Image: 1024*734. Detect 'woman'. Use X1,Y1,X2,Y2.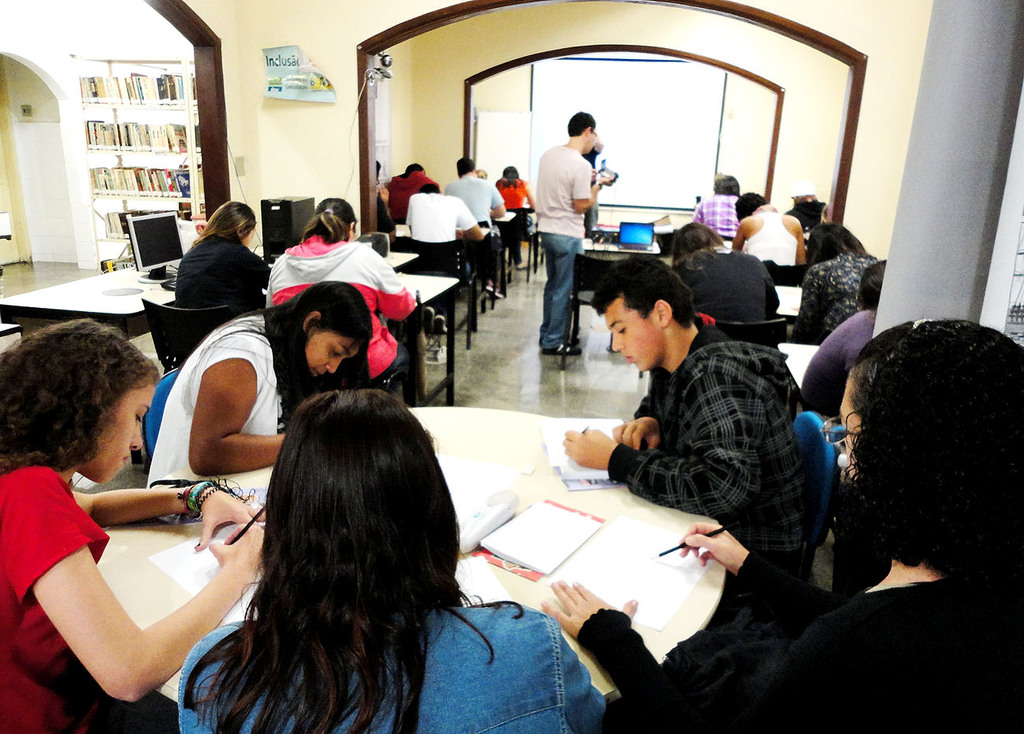
533,314,1023,733.
